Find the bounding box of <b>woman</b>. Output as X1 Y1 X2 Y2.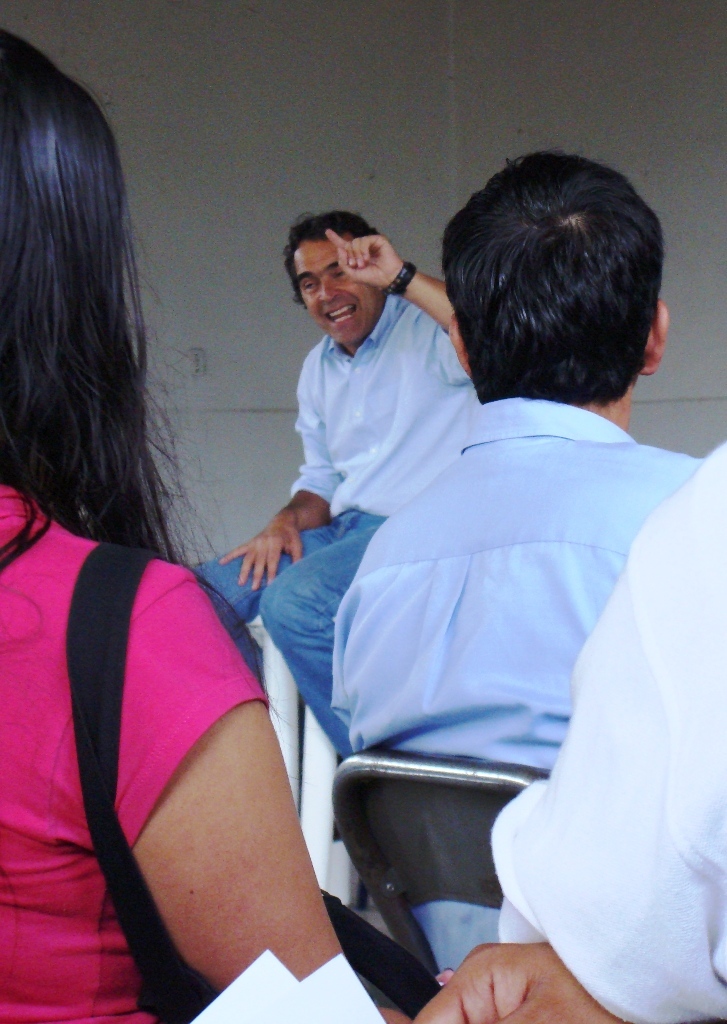
0 27 410 1023.
